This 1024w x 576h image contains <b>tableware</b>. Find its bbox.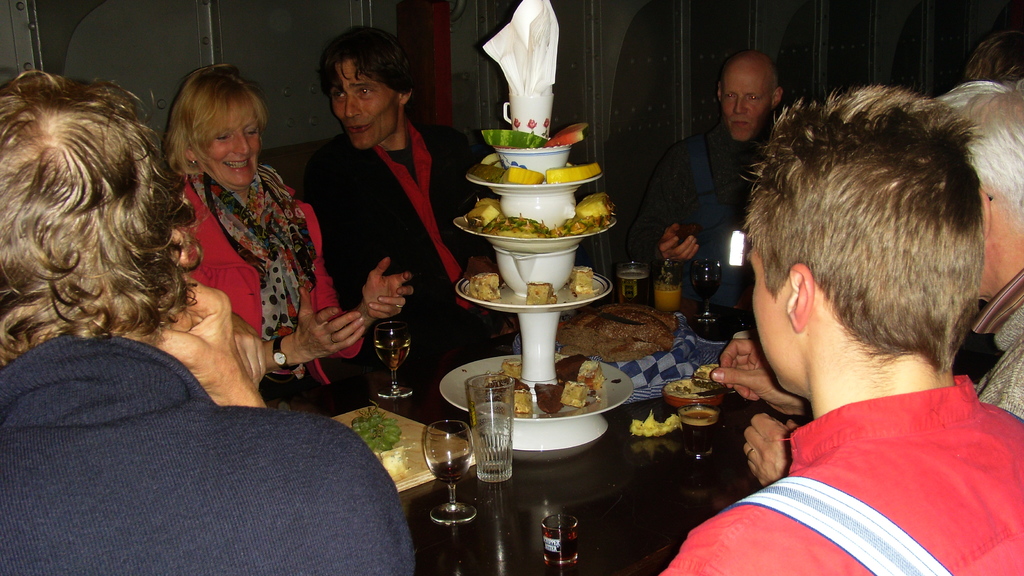
542:514:580:570.
